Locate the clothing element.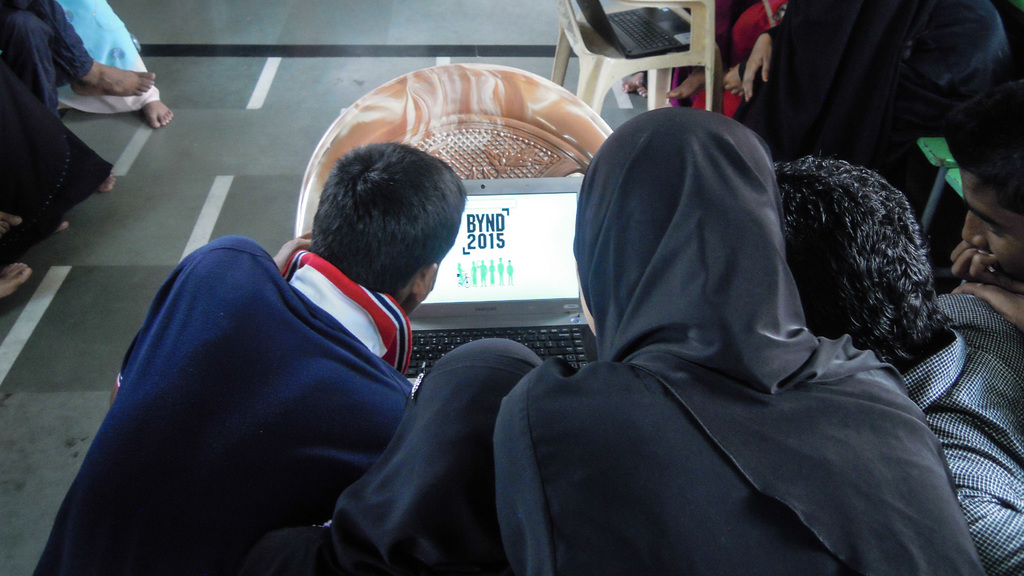
Element bbox: x1=0 y1=0 x2=91 y2=115.
